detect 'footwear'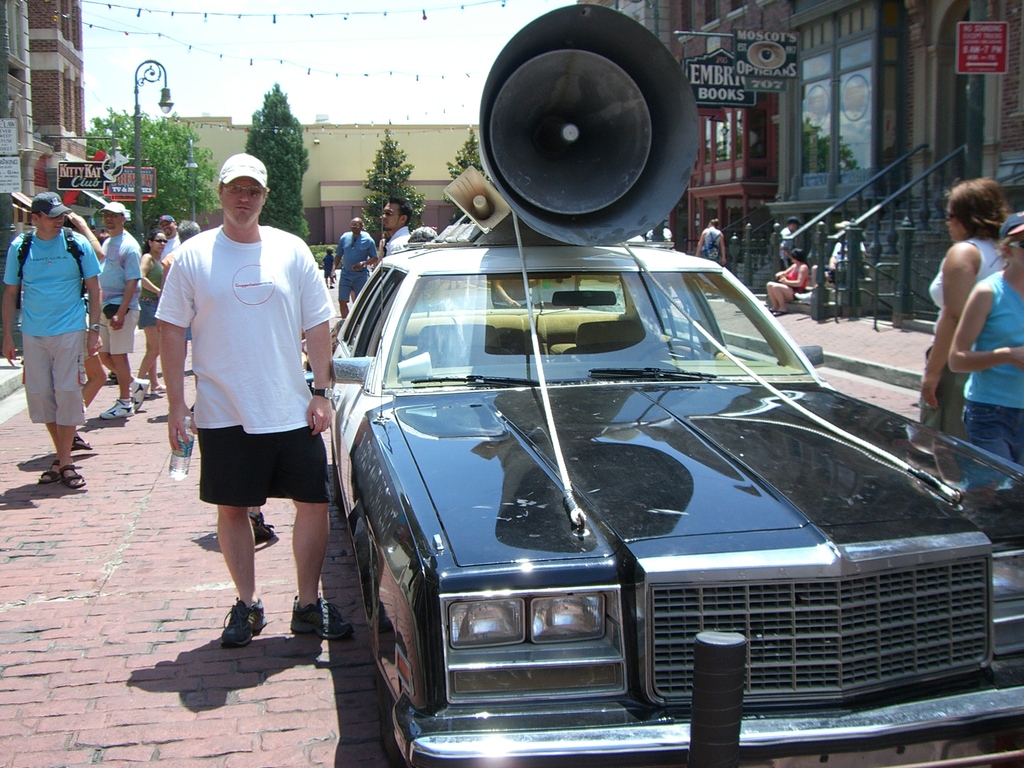
[149, 381, 168, 396]
